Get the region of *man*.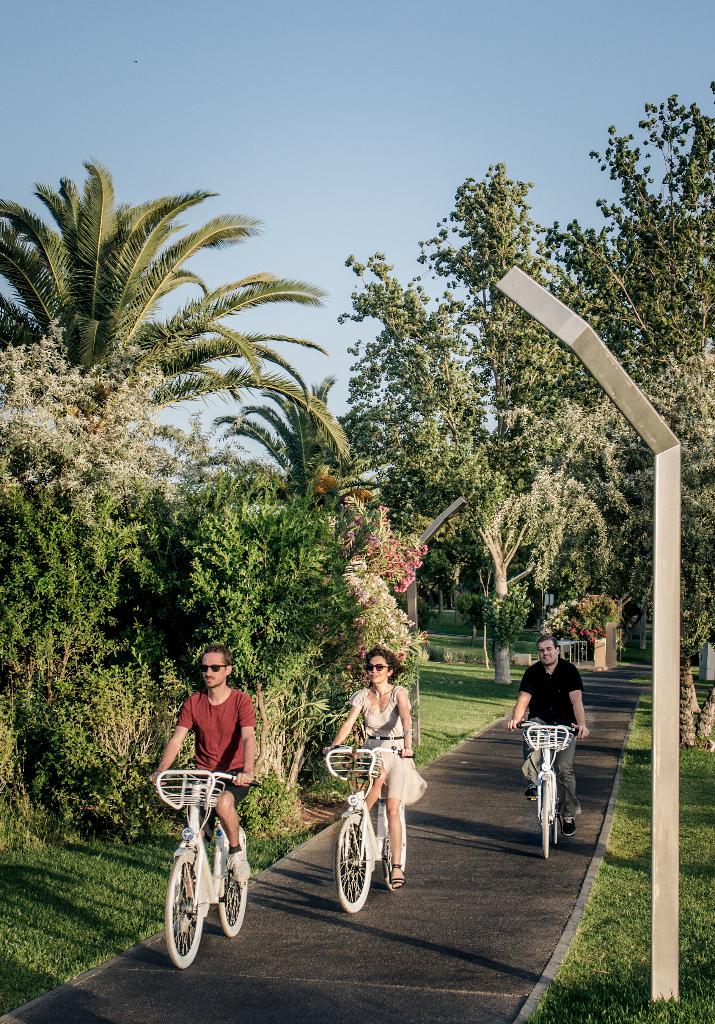
bbox(511, 636, 584, 828).
